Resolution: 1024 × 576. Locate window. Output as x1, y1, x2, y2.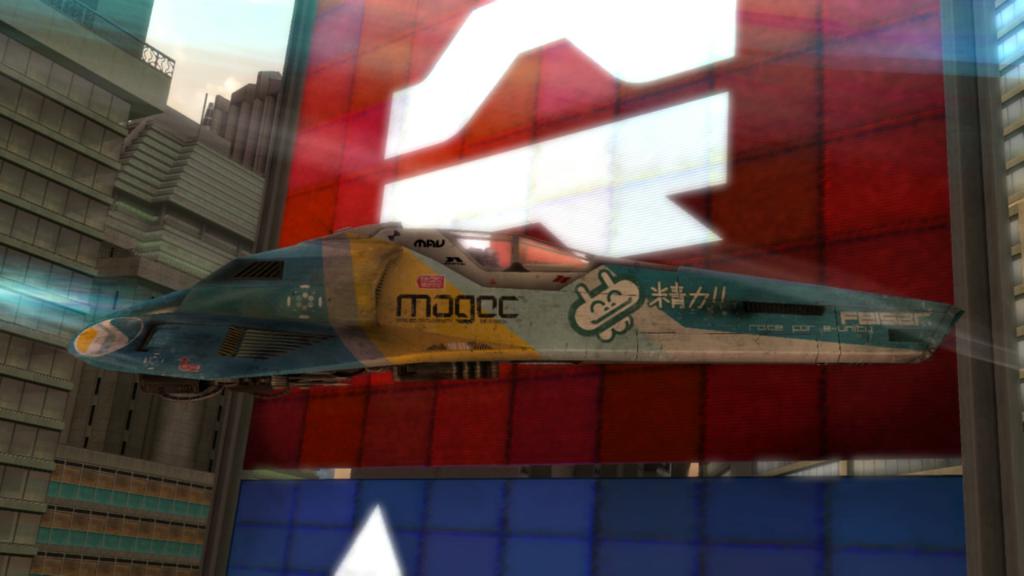
1013, 296, 1023, 325.
